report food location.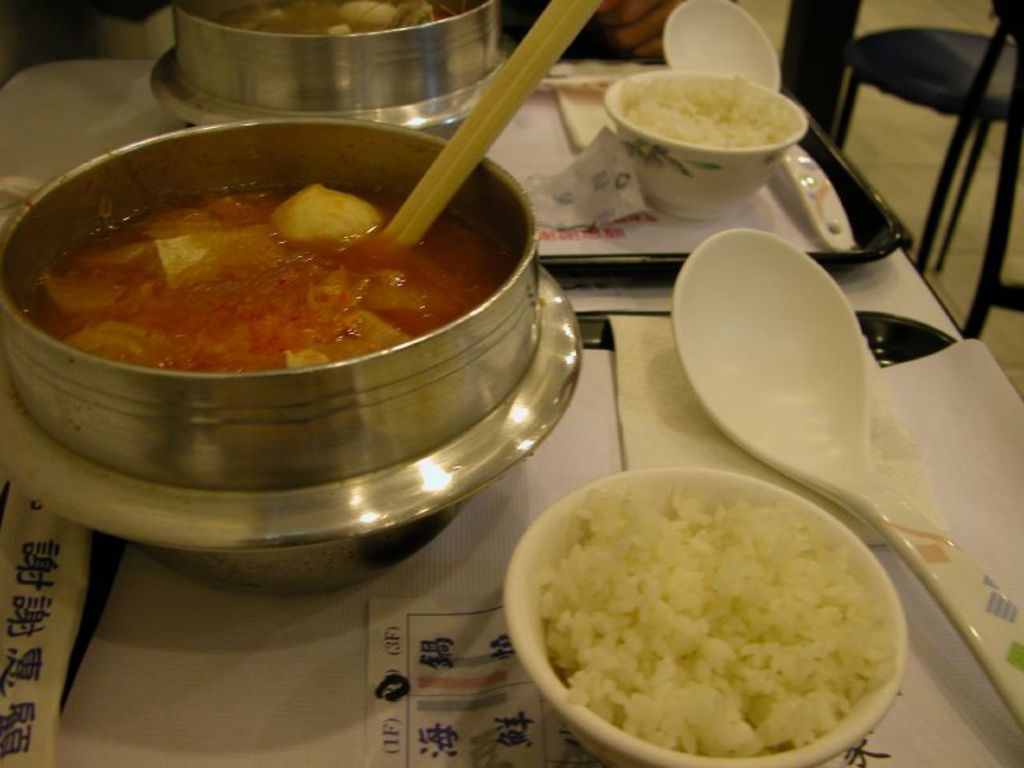
Report: select_region(22, 142, 515, 462).
